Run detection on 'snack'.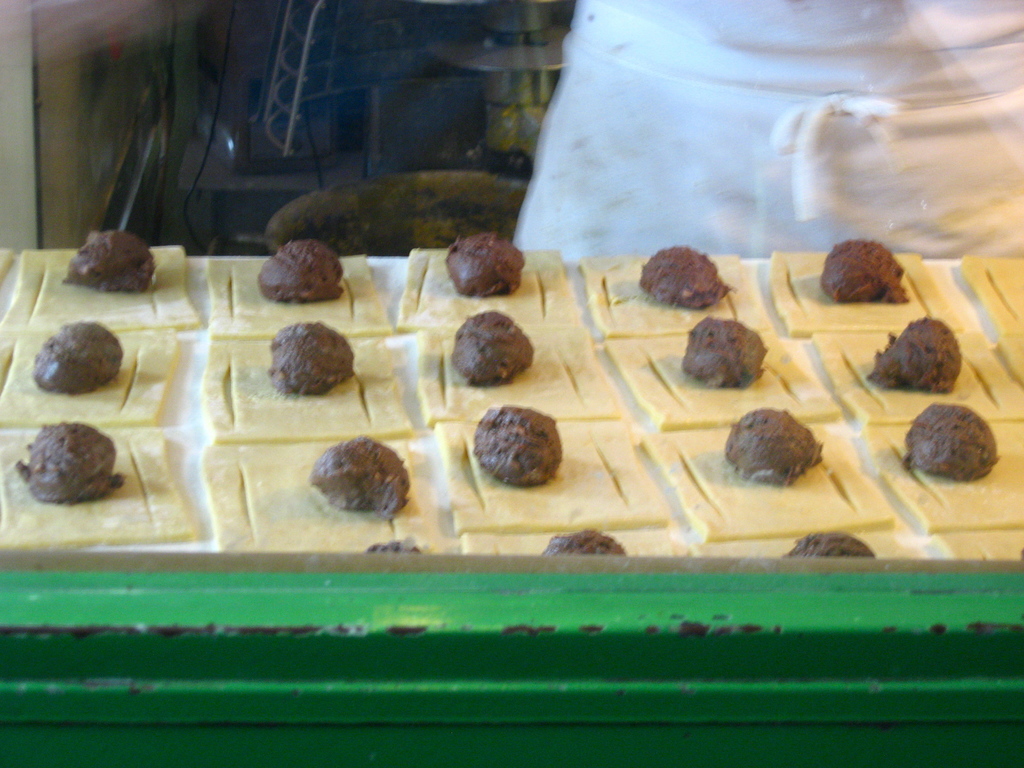
Result: bbox(456, 526, 695, 558).
